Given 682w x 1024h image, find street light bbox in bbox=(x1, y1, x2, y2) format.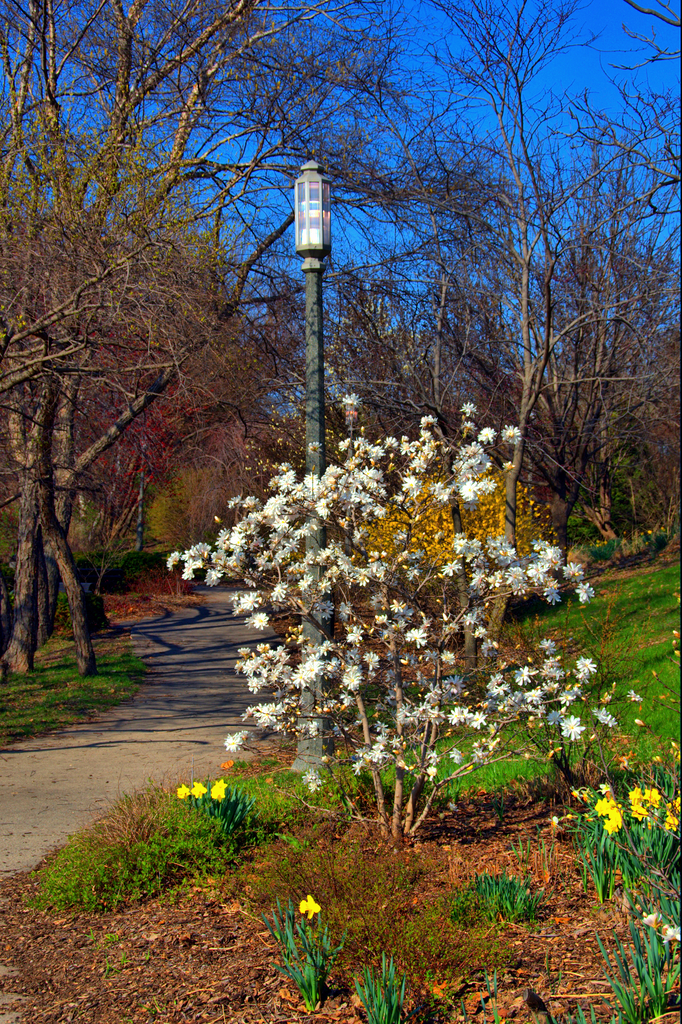
bbox=(288, 154, 331, 773).
